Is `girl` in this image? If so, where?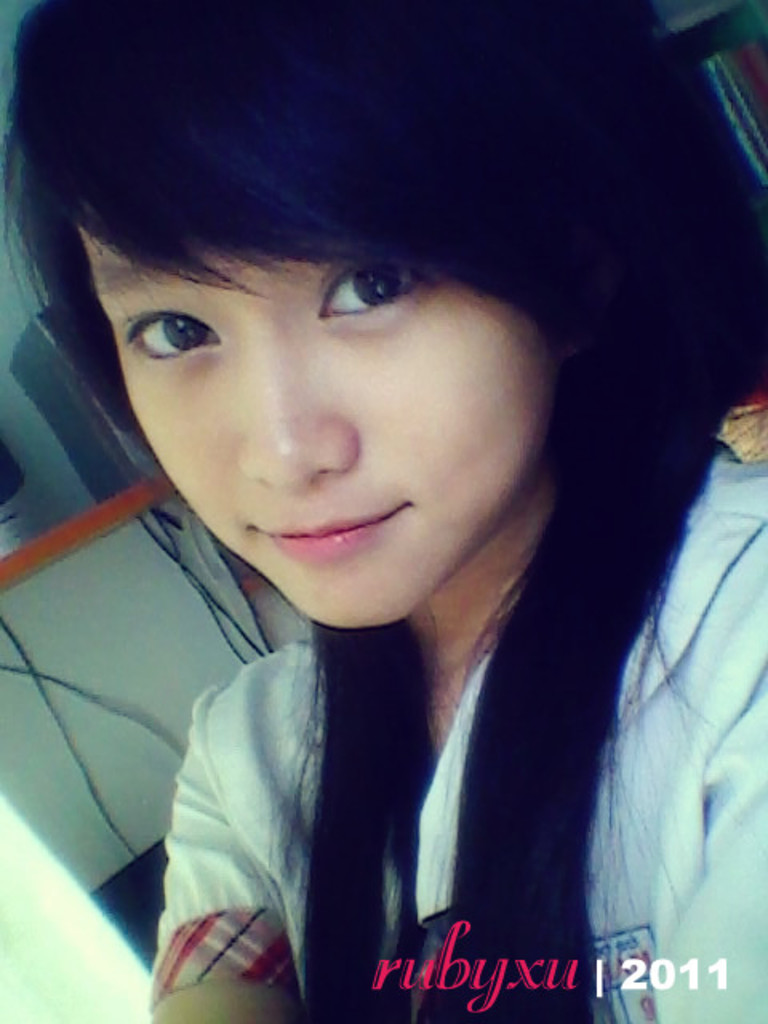
Yes, at x1=0 y1=0 x2=766 y2=1016.
